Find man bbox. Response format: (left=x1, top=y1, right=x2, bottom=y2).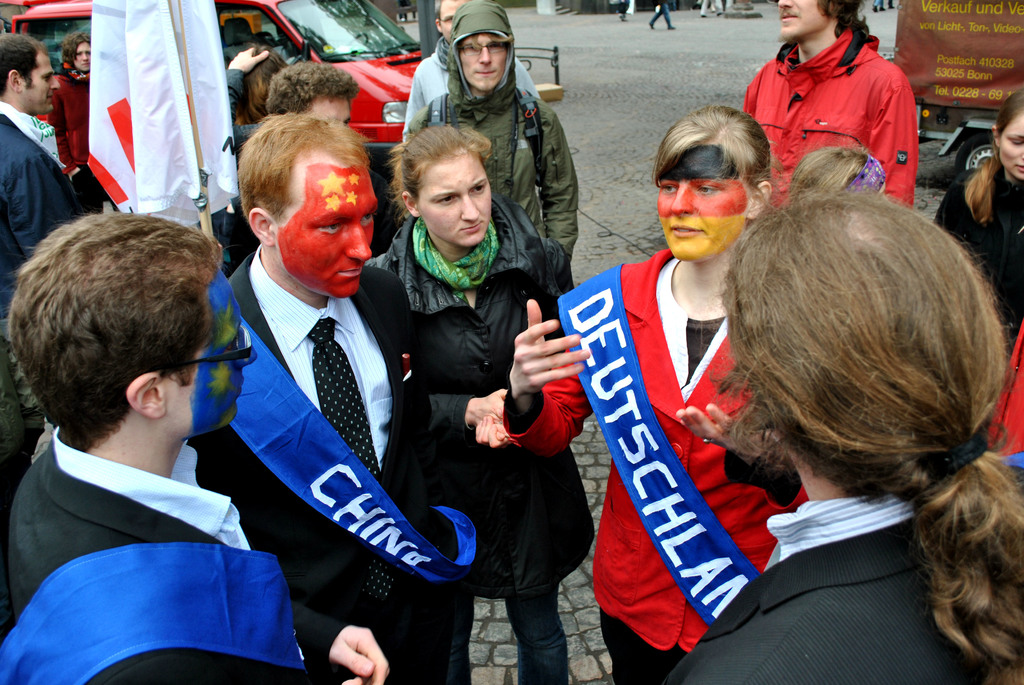
(left=0, top=33, right=88, bottom=485).
